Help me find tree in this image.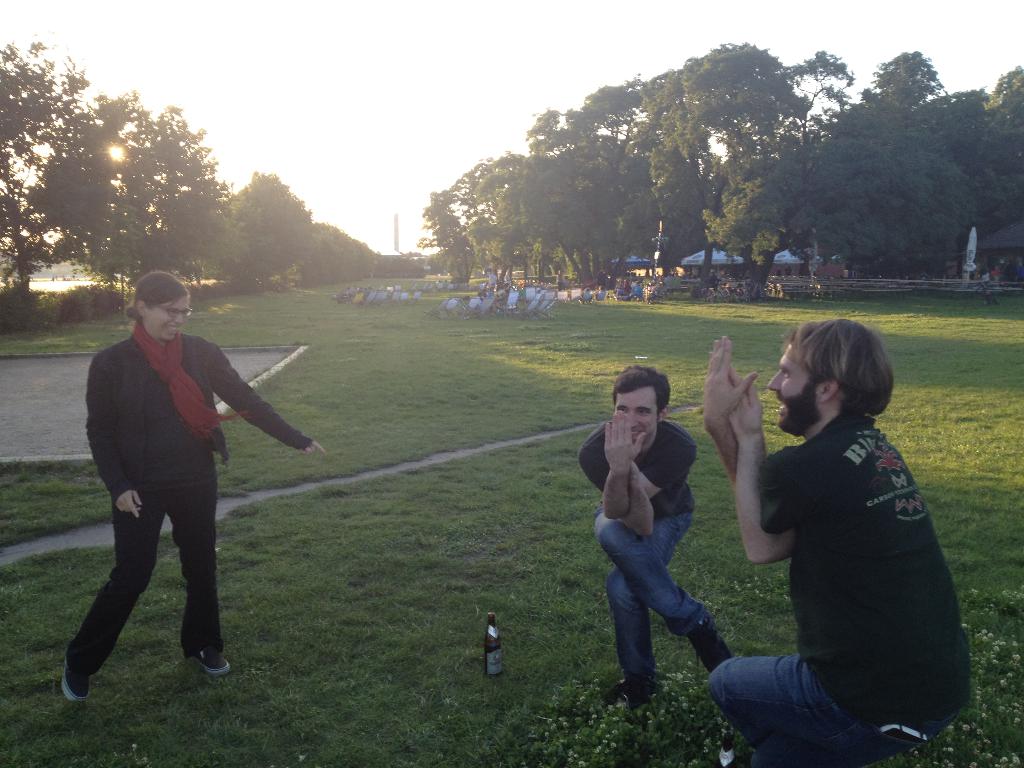
Found it: locate(303, 231, 352, 296).
